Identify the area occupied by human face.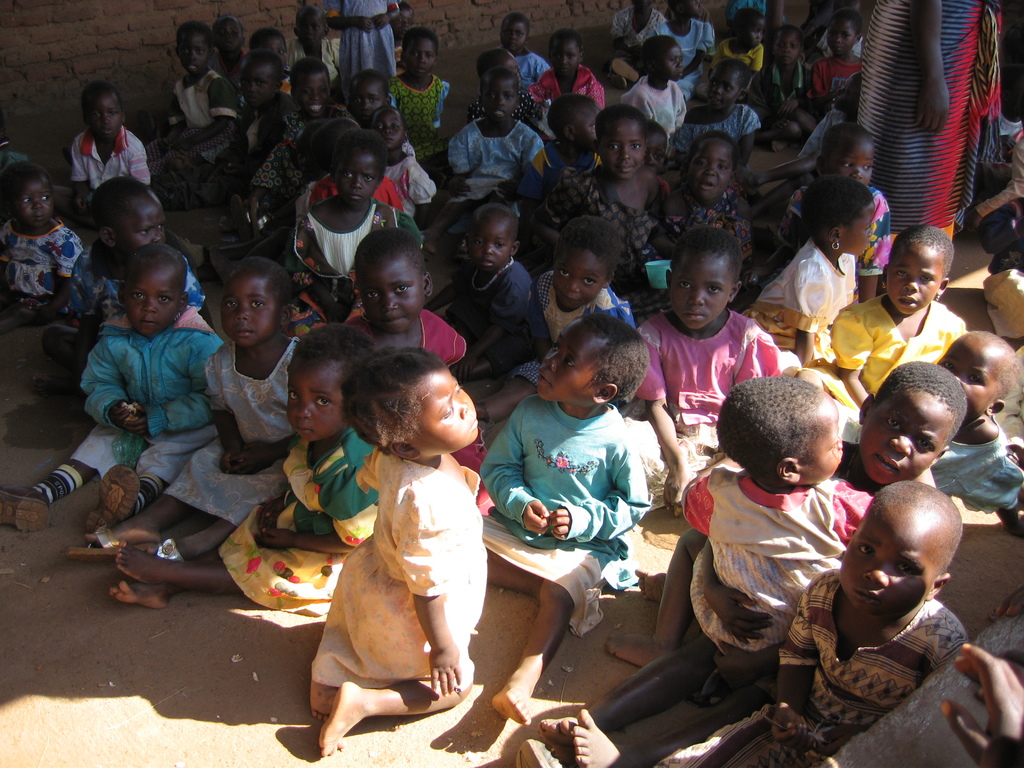
Area: x1=705 y1=68 x2=744 y2=109.
